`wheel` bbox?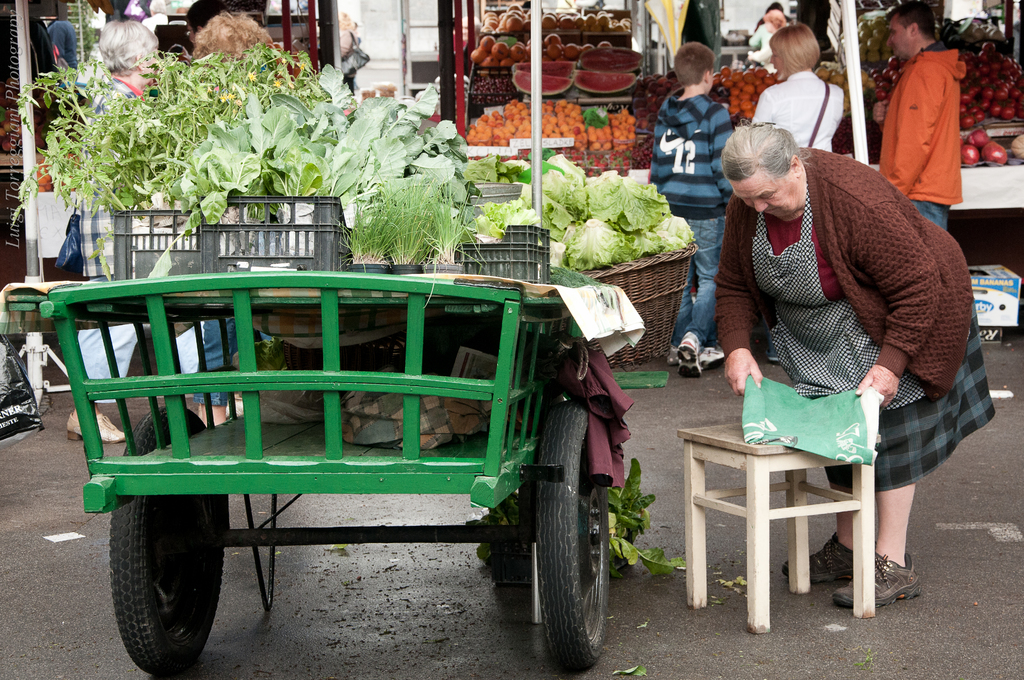
bbox=(106, 404, 230, 677)
